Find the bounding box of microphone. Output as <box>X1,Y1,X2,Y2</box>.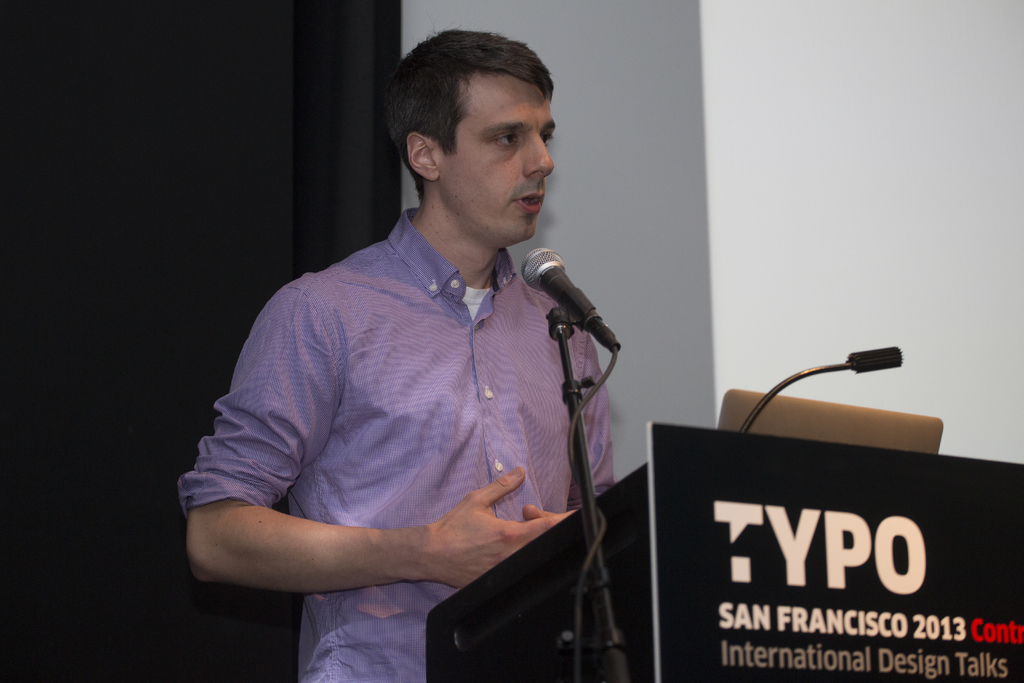
<box>524,247,620,354</box>.
